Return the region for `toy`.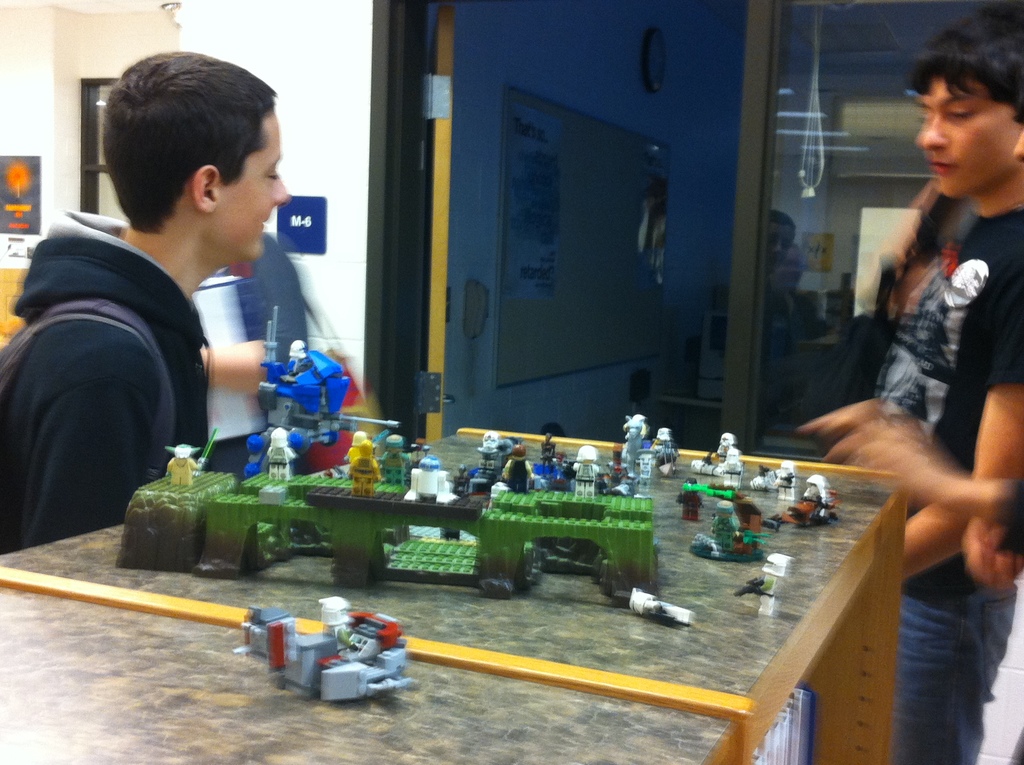
box(463, 430, 521, 495).
